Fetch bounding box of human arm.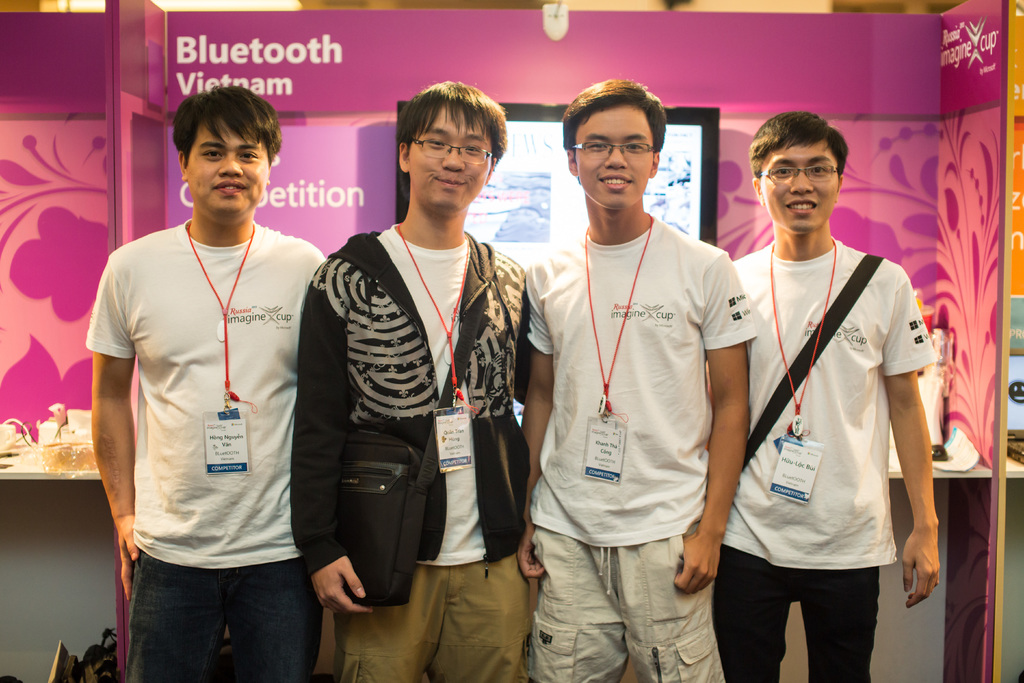
Bbox: crop(882, 295, 953, 617).
